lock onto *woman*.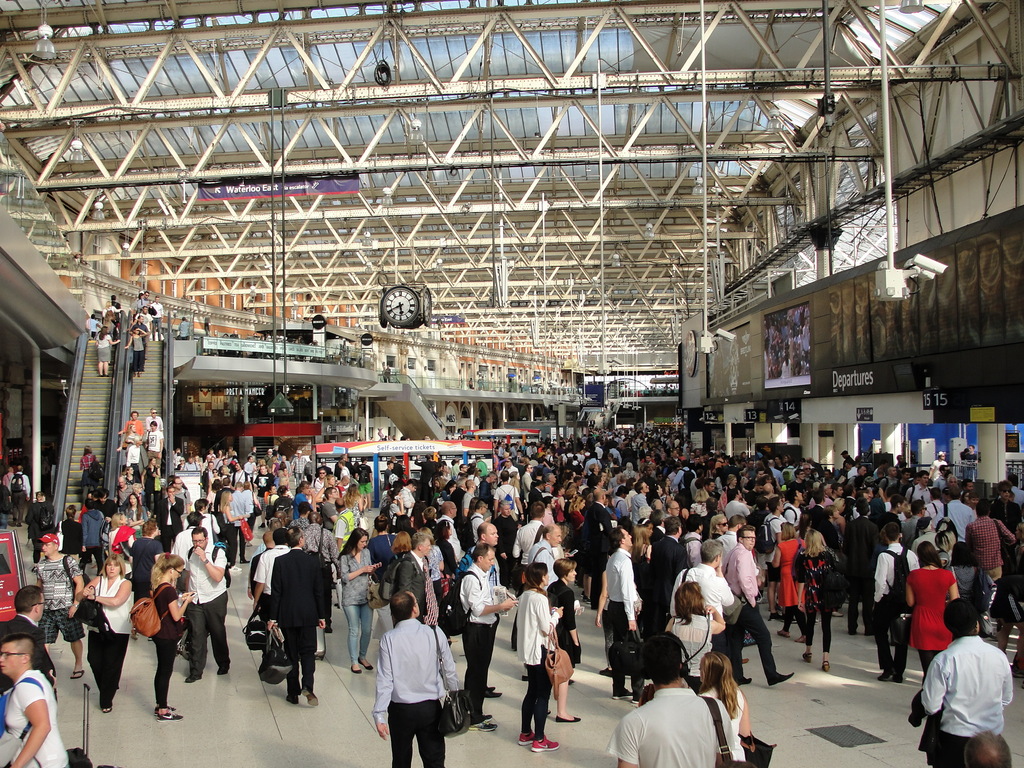
Locked: [83,554,132,711].
